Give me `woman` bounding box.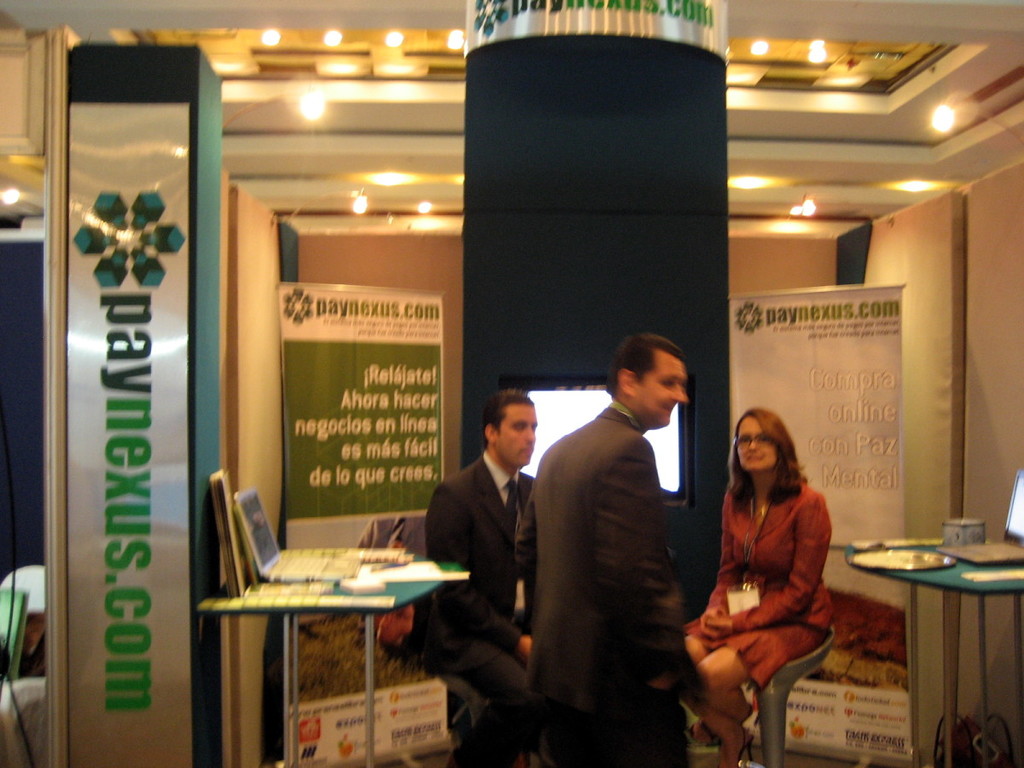
[682, 373, 848, 749].
